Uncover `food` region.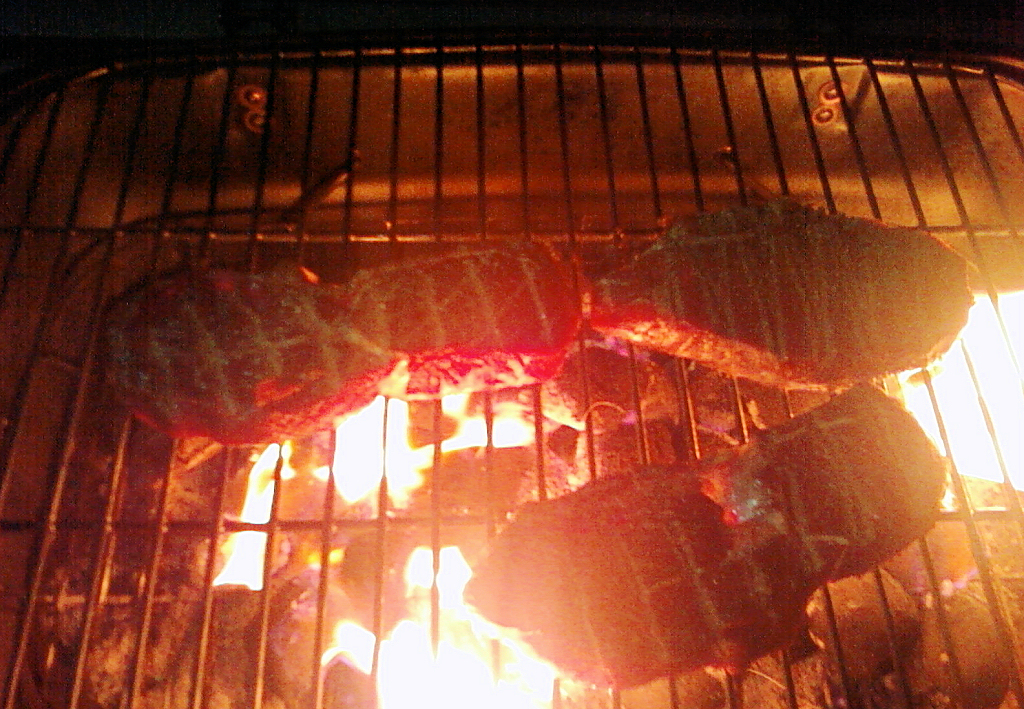
Uncovered: {"x1": 720, "y1": 382, "x2": 945, "y2": 581}.
